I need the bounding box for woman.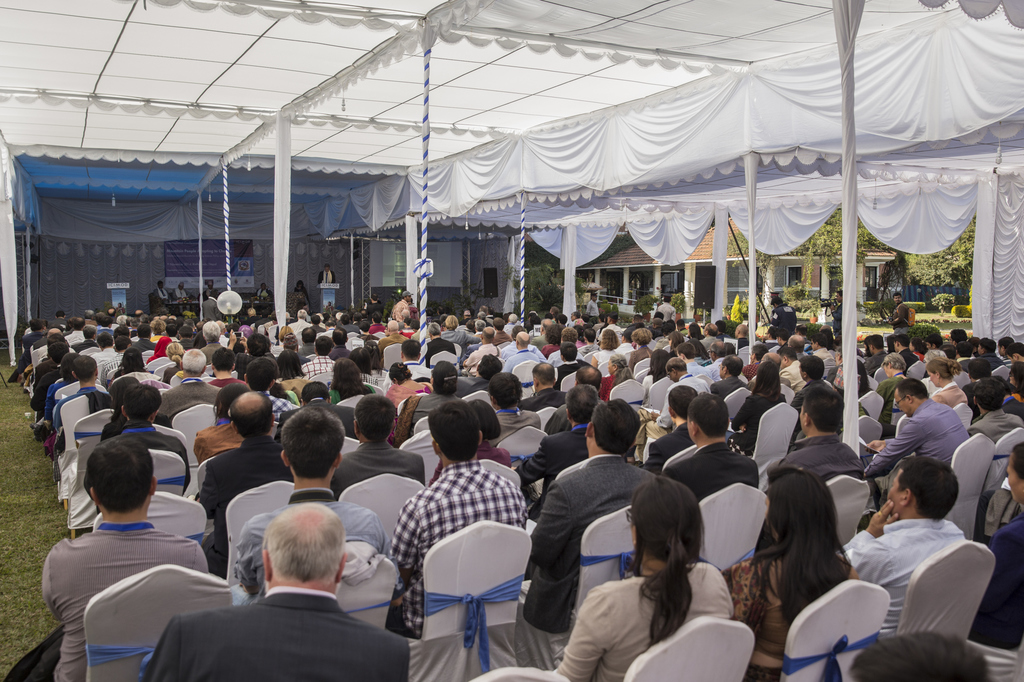
Here it is: x1=687, y1=322, x2=703, y2=340.
